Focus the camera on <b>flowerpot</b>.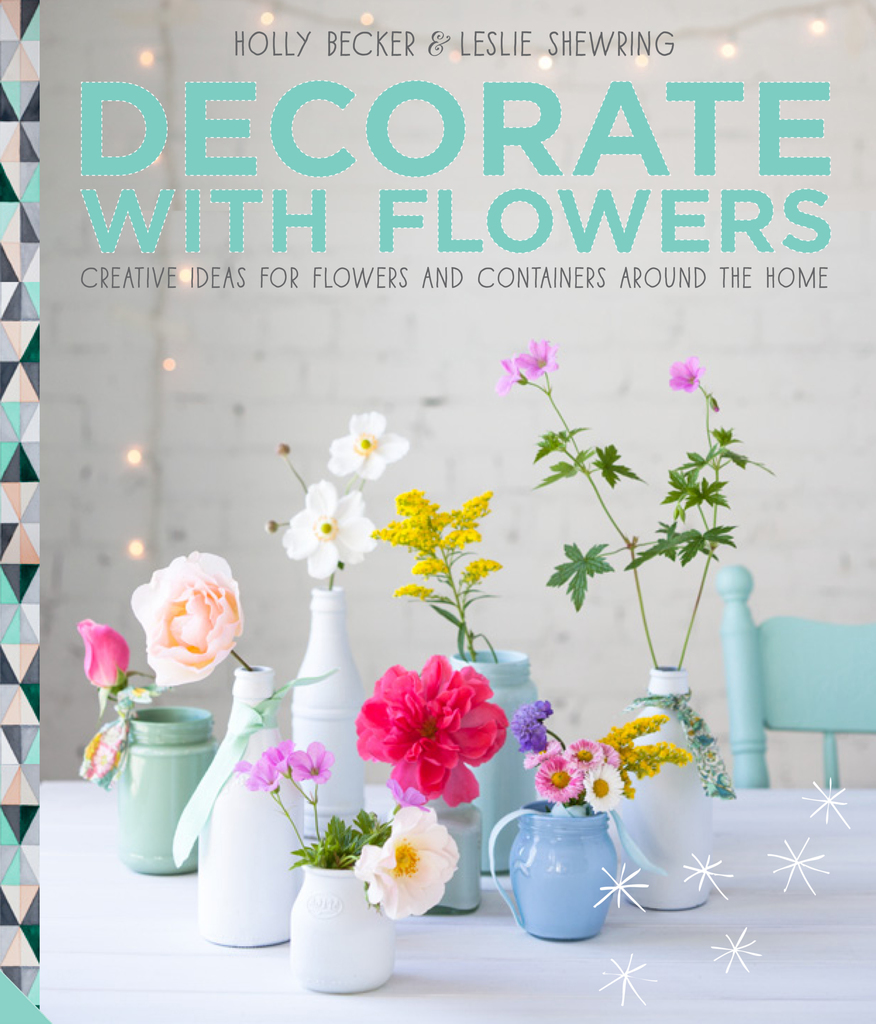
Focus region: 288/828/400/987.
